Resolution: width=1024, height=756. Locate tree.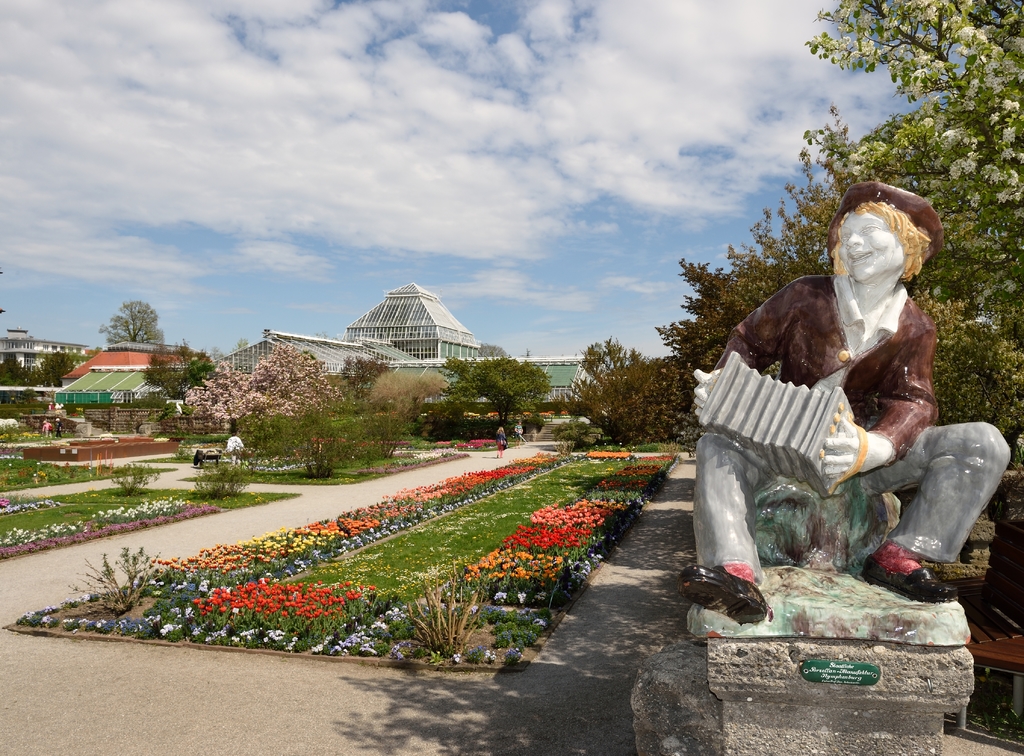
[483,342,509,358].
